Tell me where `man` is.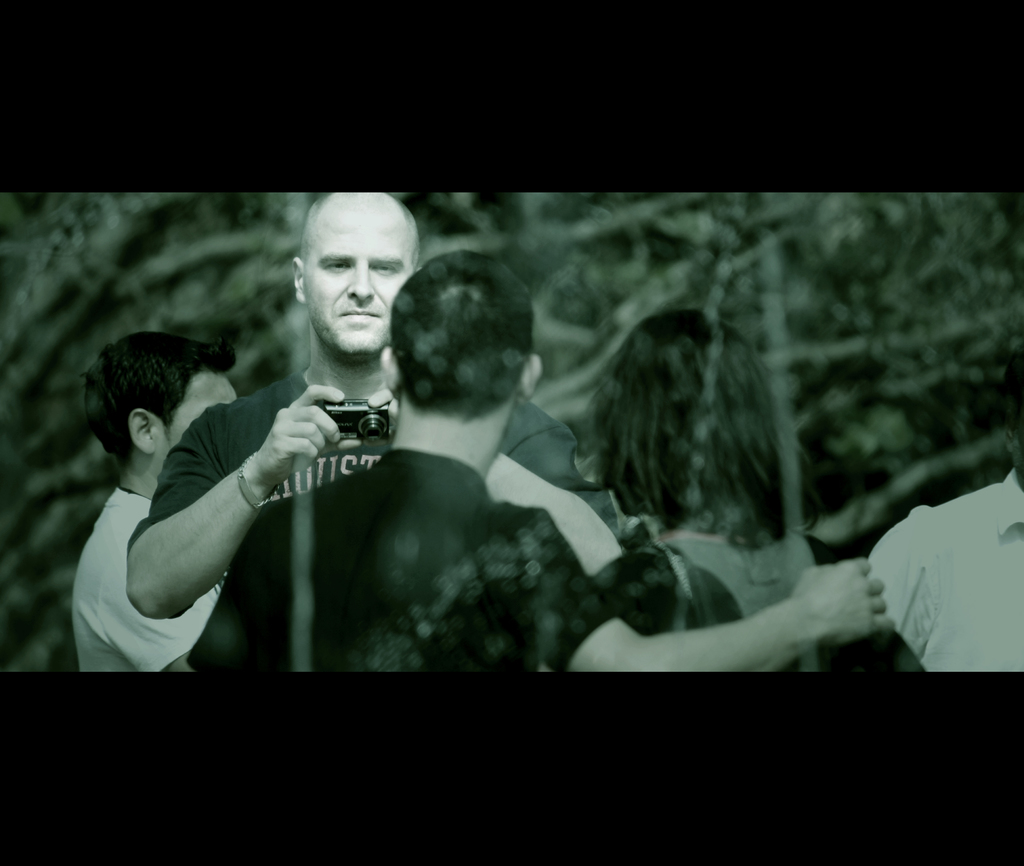
`man` is at 867:349:1023:672.
